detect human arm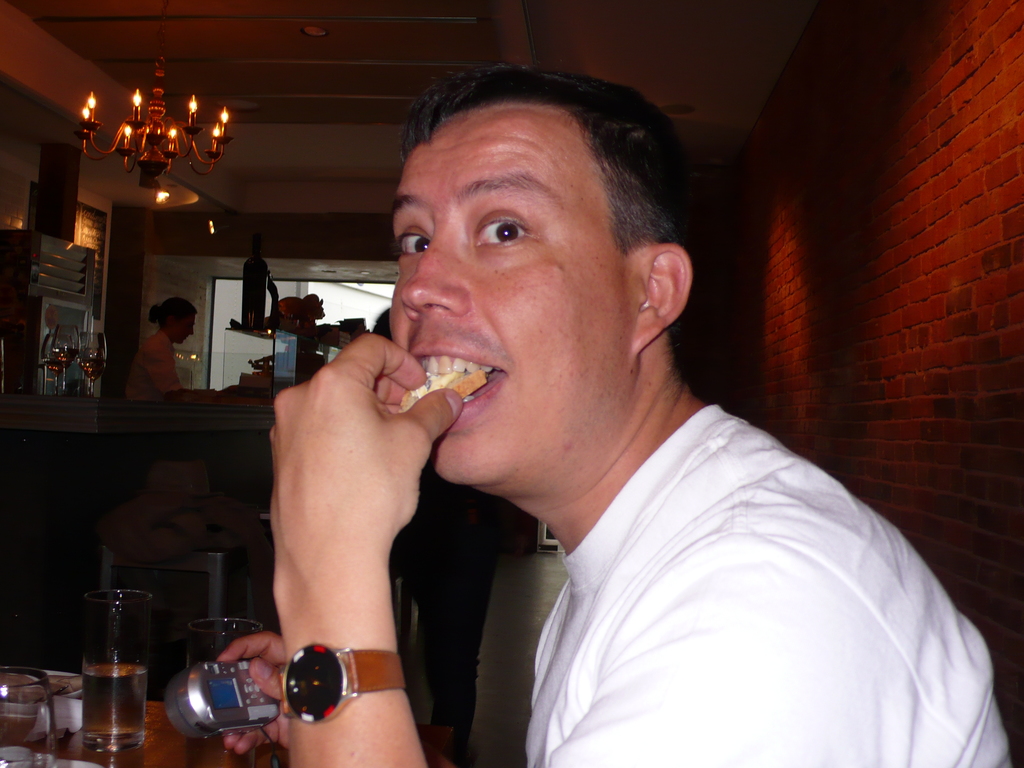
{"left": 205, "top": 621, "right": 289, "bottom": 764}
